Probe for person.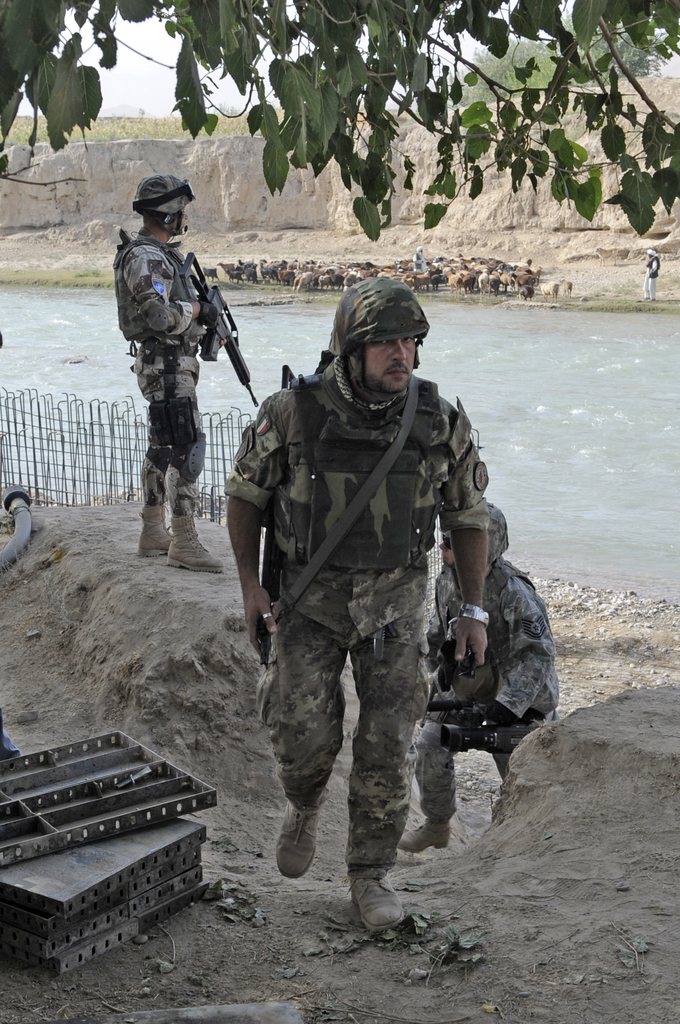
Probe result: bbox=(106, 173, 241, 566).
